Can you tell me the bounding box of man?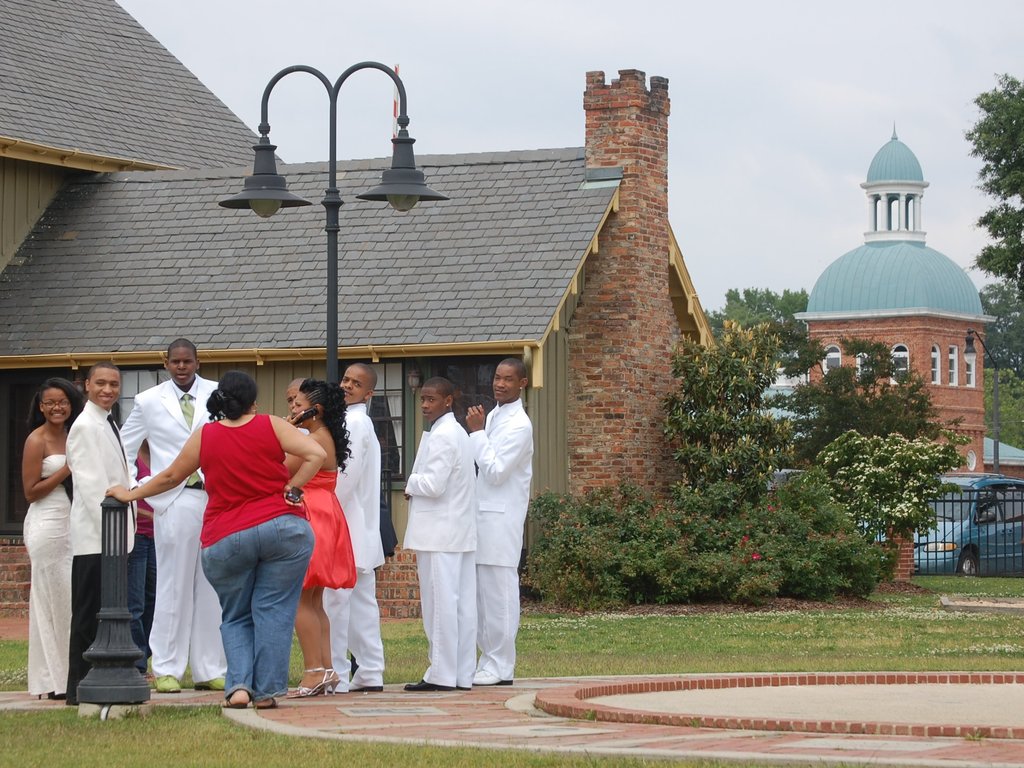
left=116, top=336, right=221, bottom=697.
